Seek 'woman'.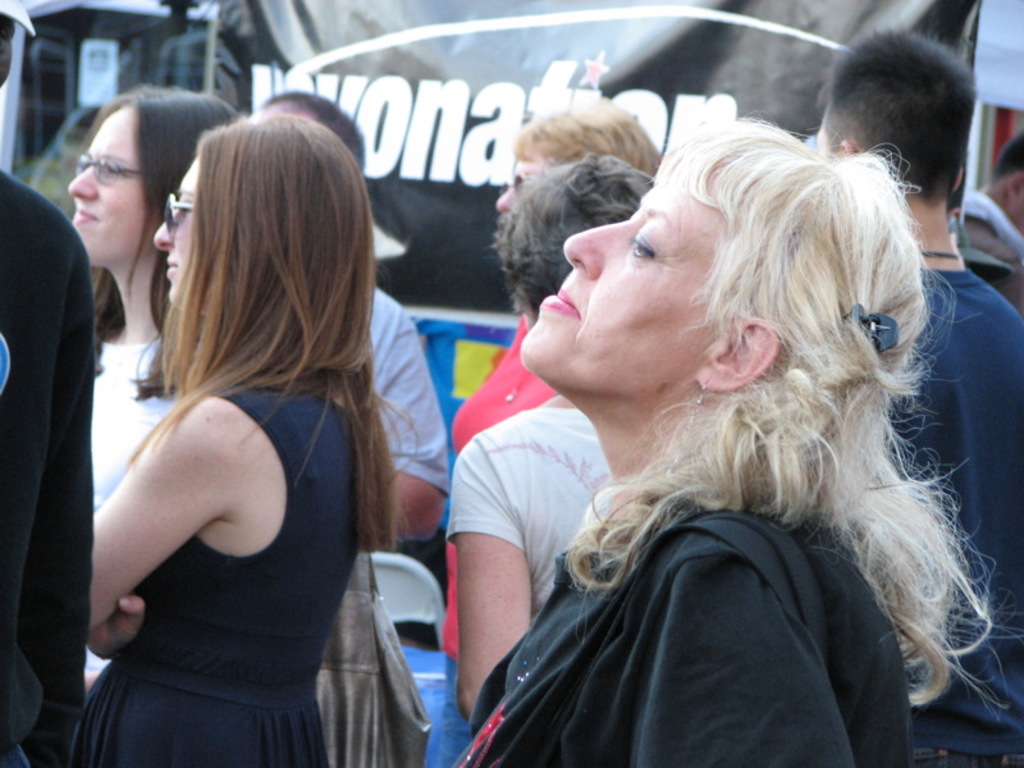
box=[68, 93, 440, 764].
